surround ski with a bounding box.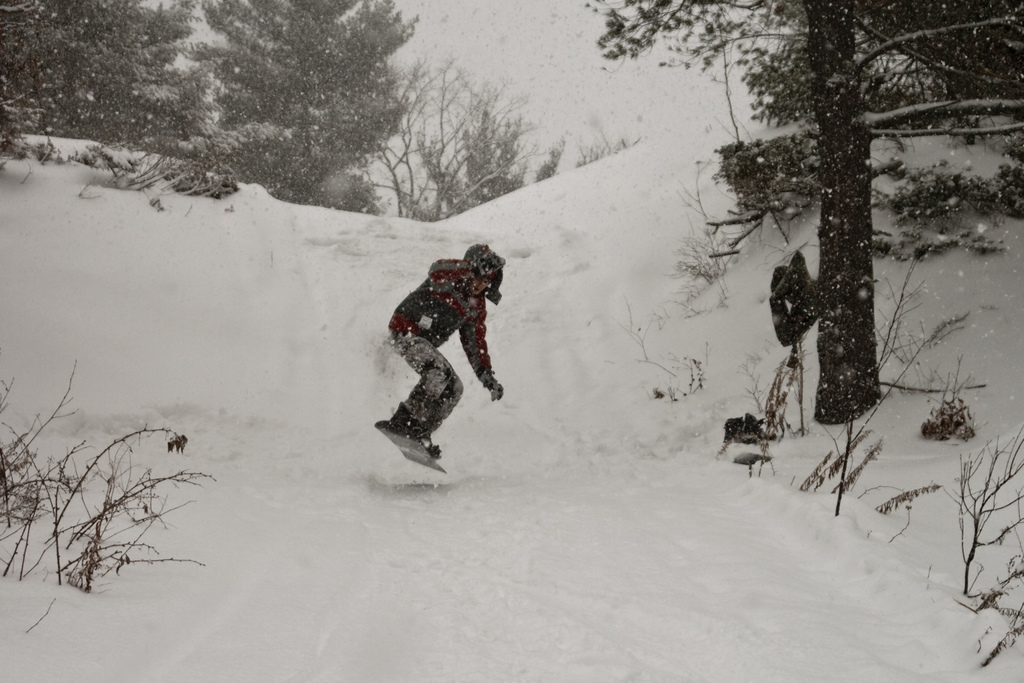
left=370, top=432, right=452, bottom=473.
